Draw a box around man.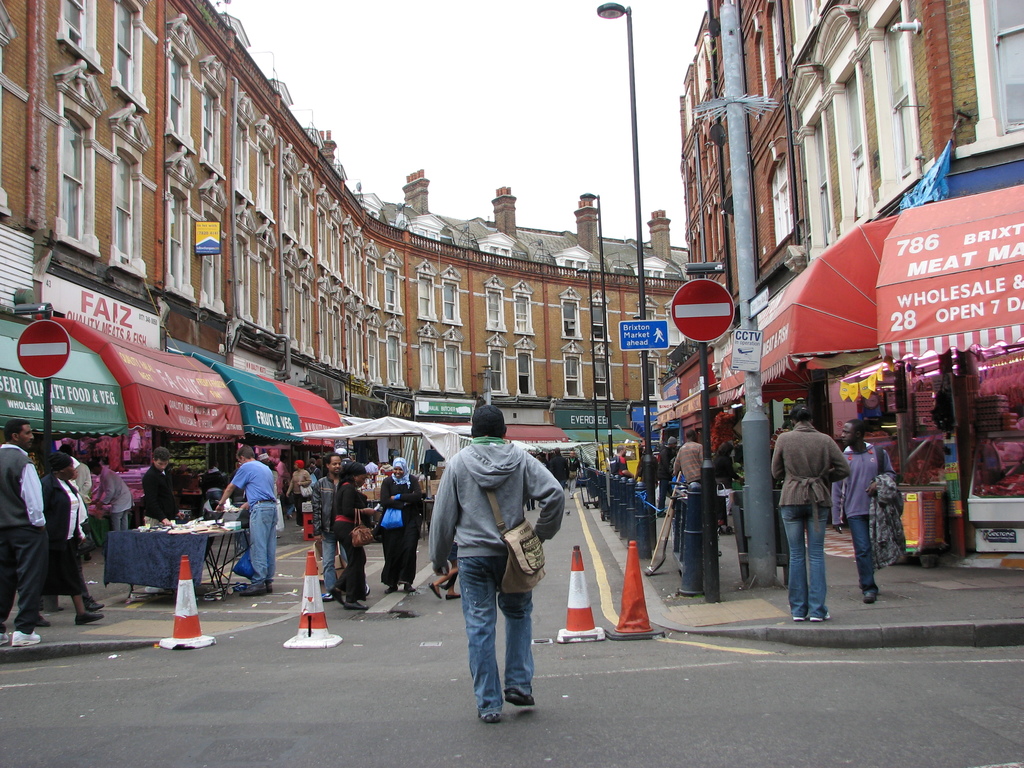
select_region(676, 429, 708, 490).
